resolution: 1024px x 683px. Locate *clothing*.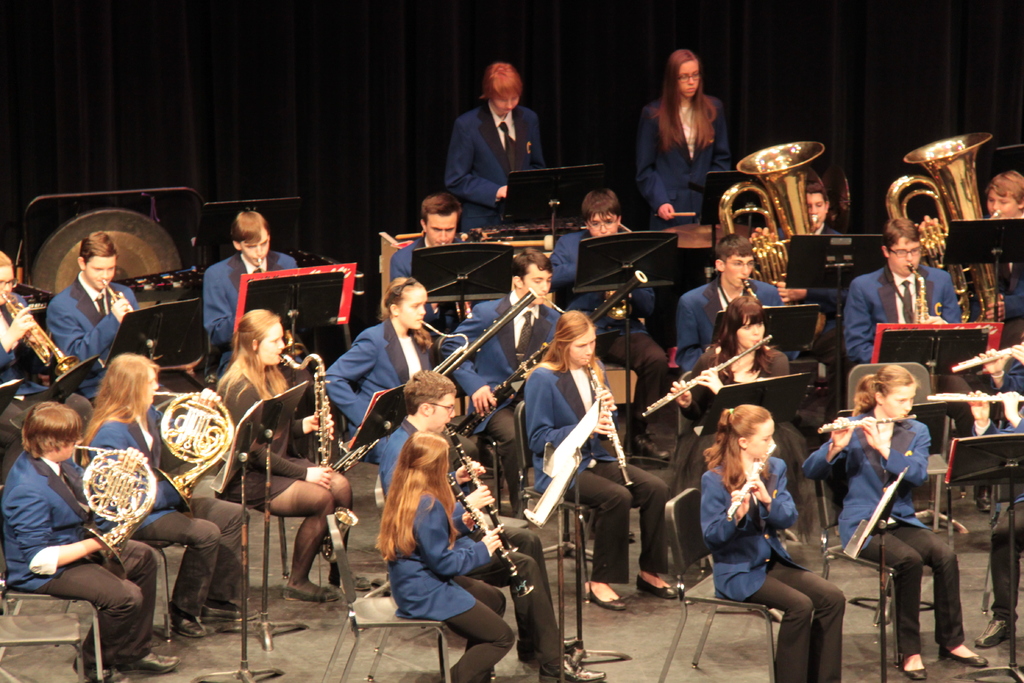
select_region(677, 277, 781, 371).
